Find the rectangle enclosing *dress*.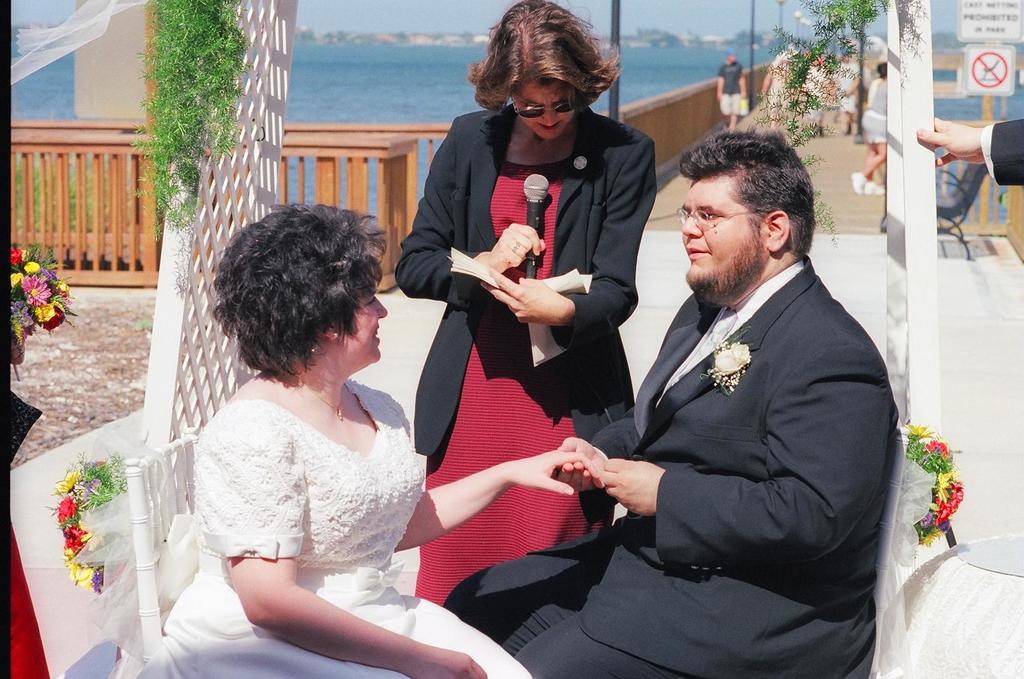
<bbox>136, 380, 535, 678</bbox>.
